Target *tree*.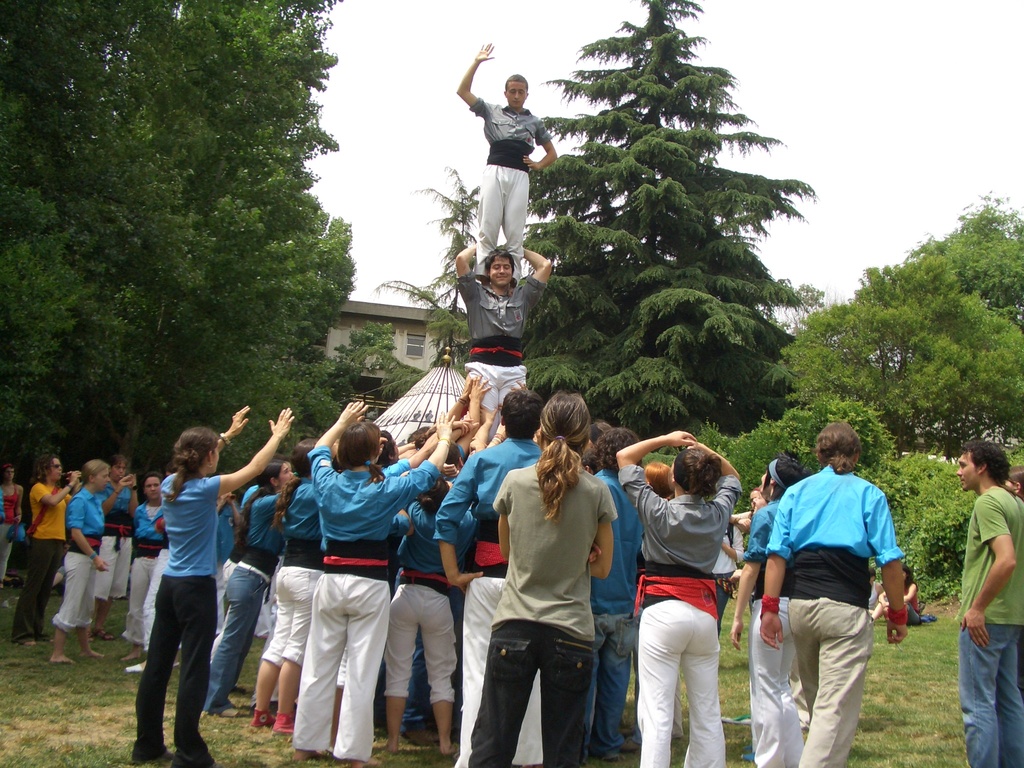
Target region: region(517, 0, 829, 449).
